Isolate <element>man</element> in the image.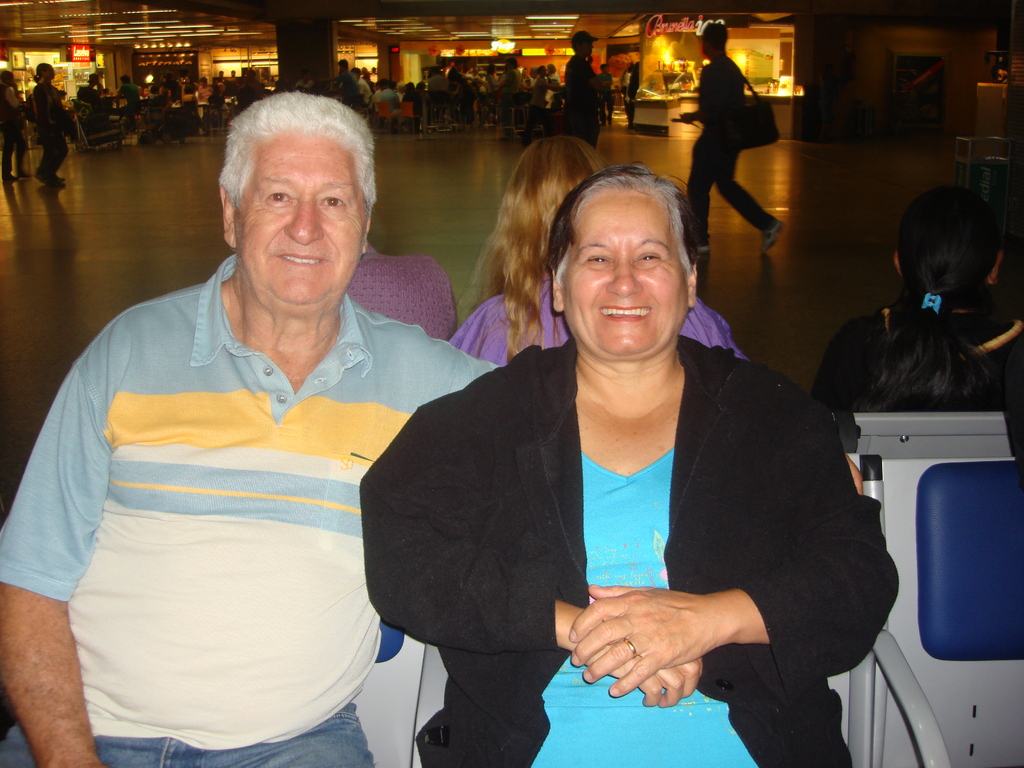
Isolated region: 567 29 603 155.
